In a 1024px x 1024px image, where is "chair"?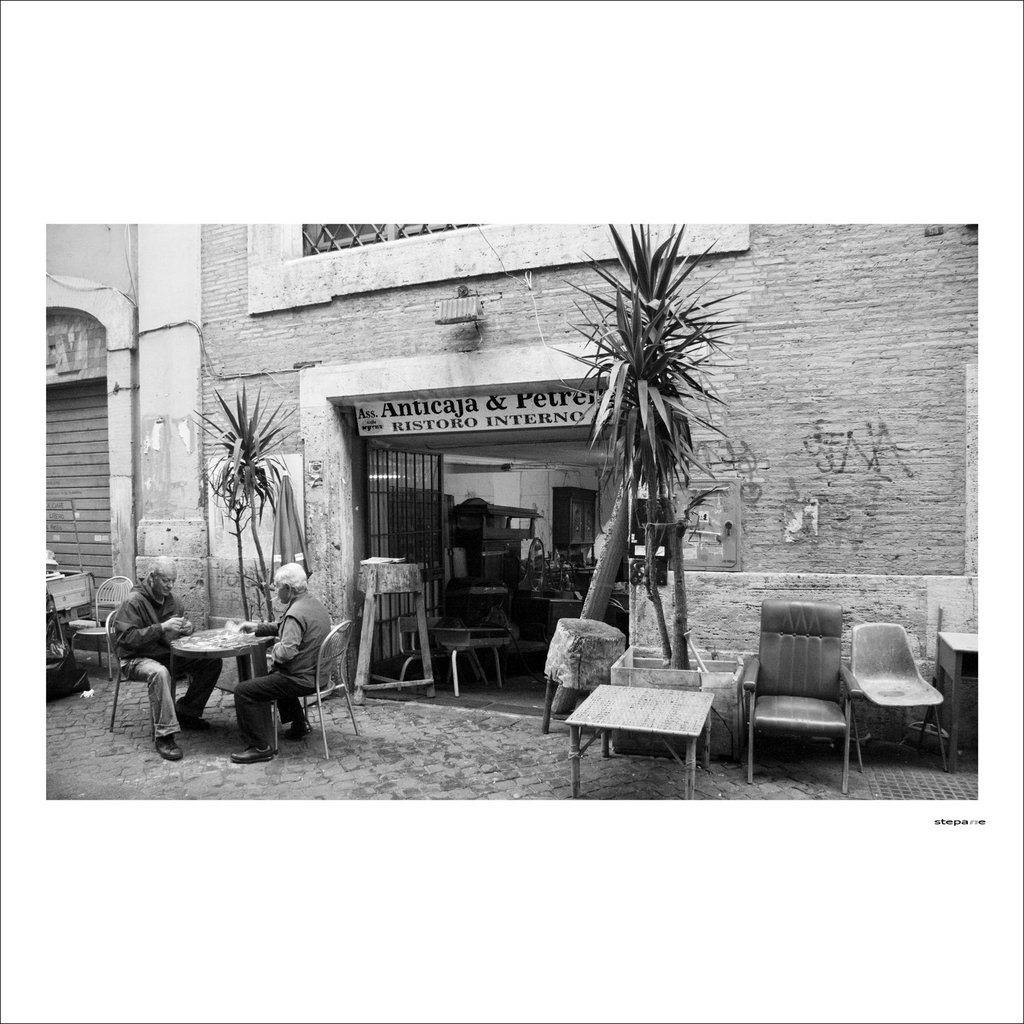
{"x1": 102, "y1": 611, "x2": 193, "y2": 746}.
